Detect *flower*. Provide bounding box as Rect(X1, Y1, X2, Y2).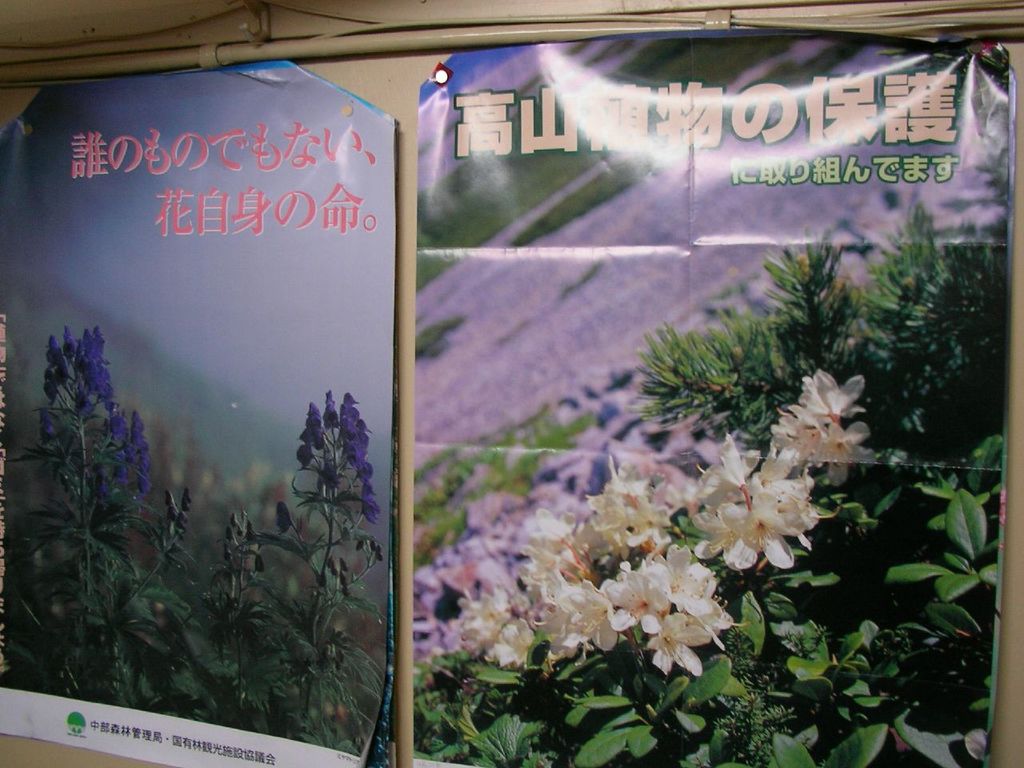
Rect(681, 443, 828, 602).
